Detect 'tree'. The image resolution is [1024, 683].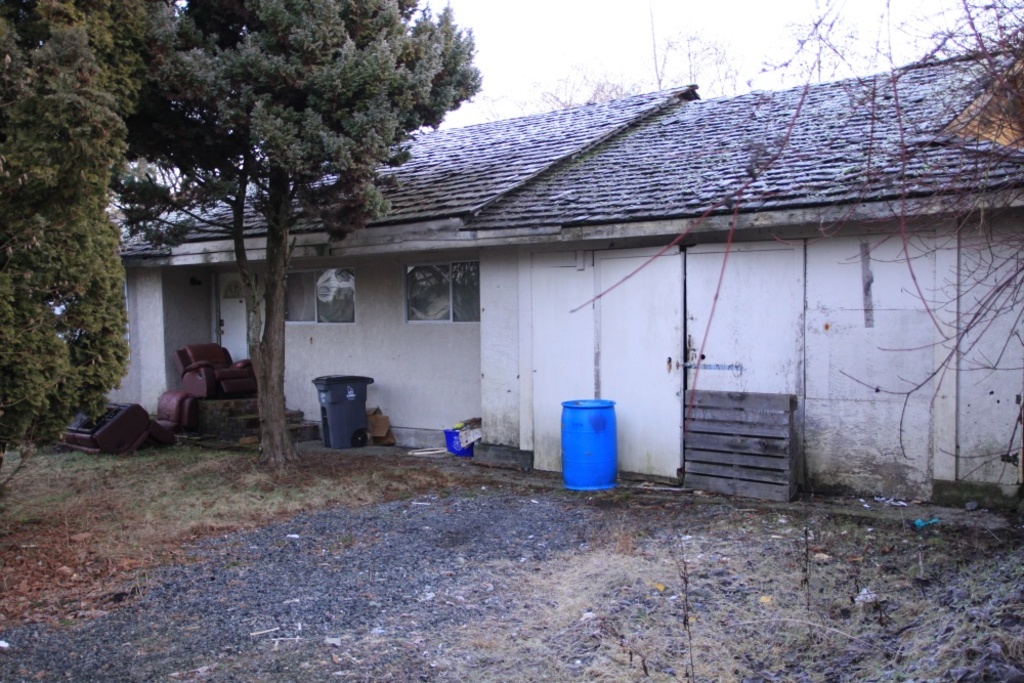
(left=482, top=15, right=731, bottom=118).
